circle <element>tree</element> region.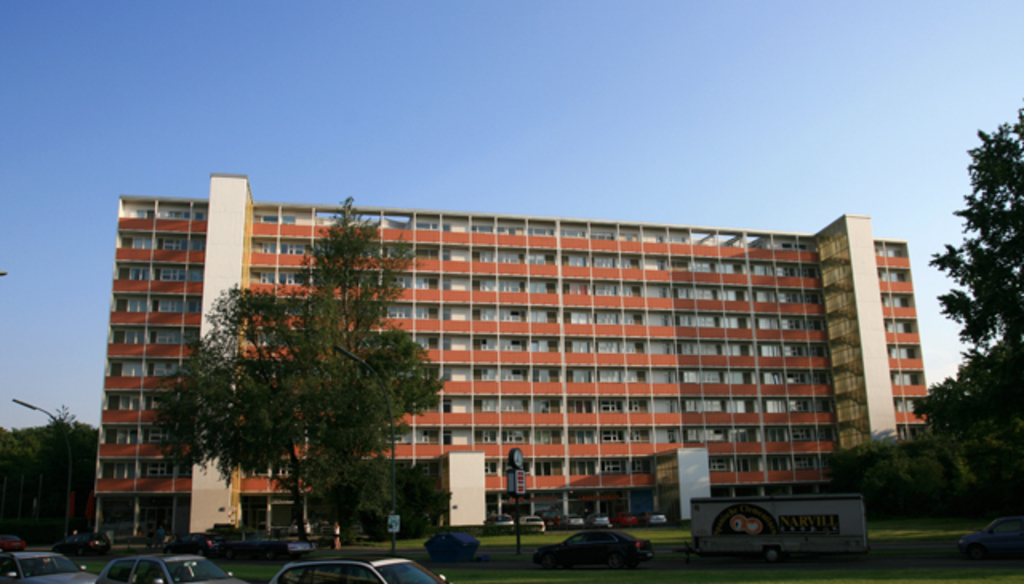
Region: 163,192,445,547.
